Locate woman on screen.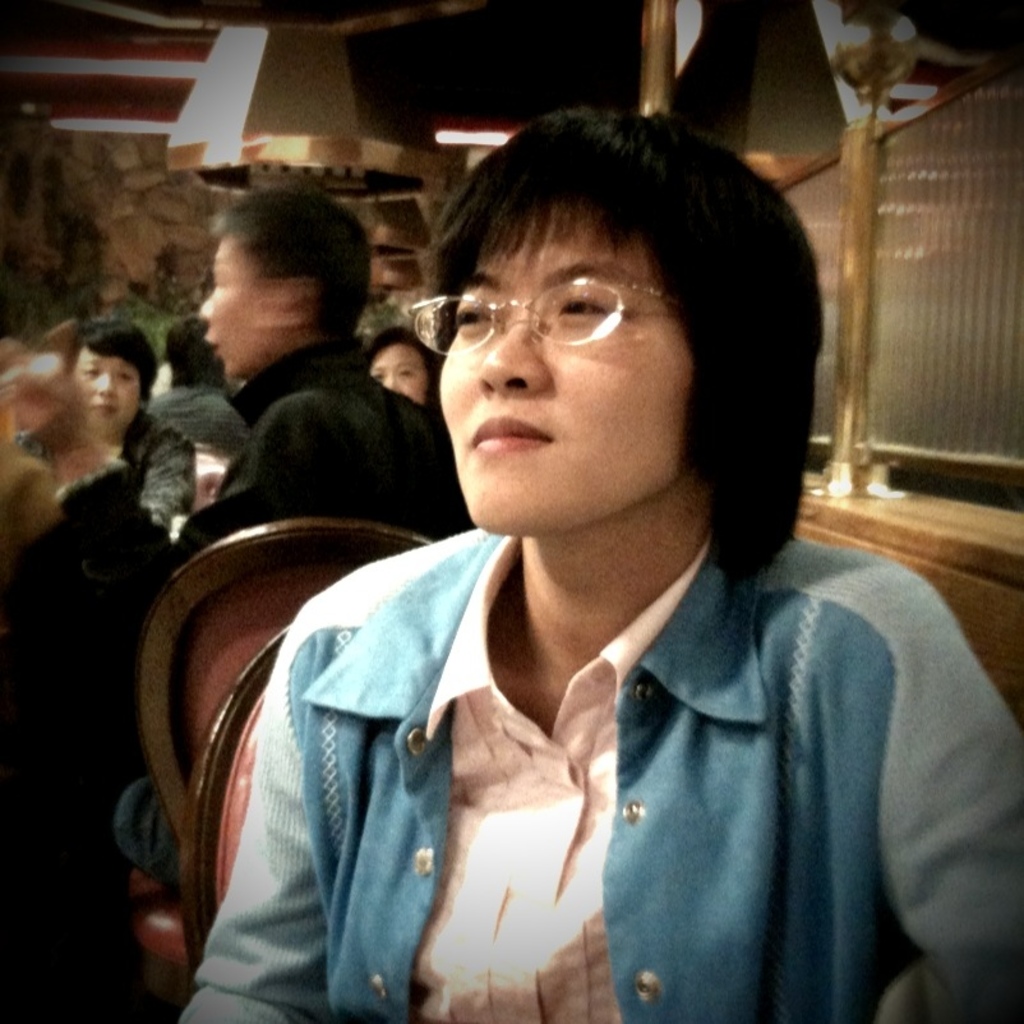
On screen at select_region(59, 313, 193, 506).
